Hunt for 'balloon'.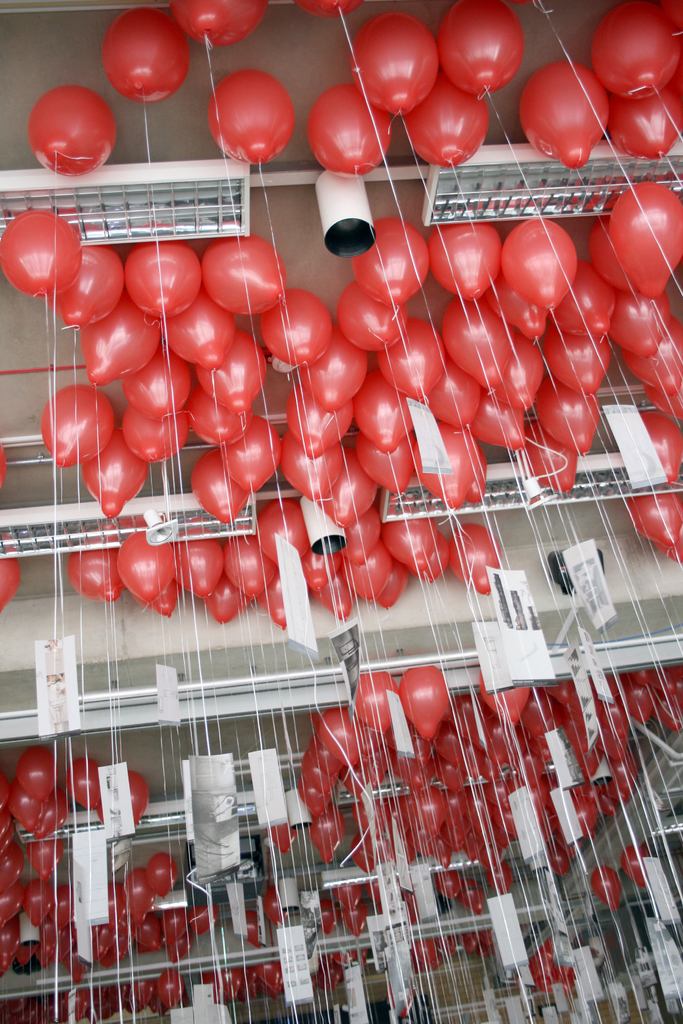
Hunted down at (x1=607, y1=77, x2=682, y2=156).
